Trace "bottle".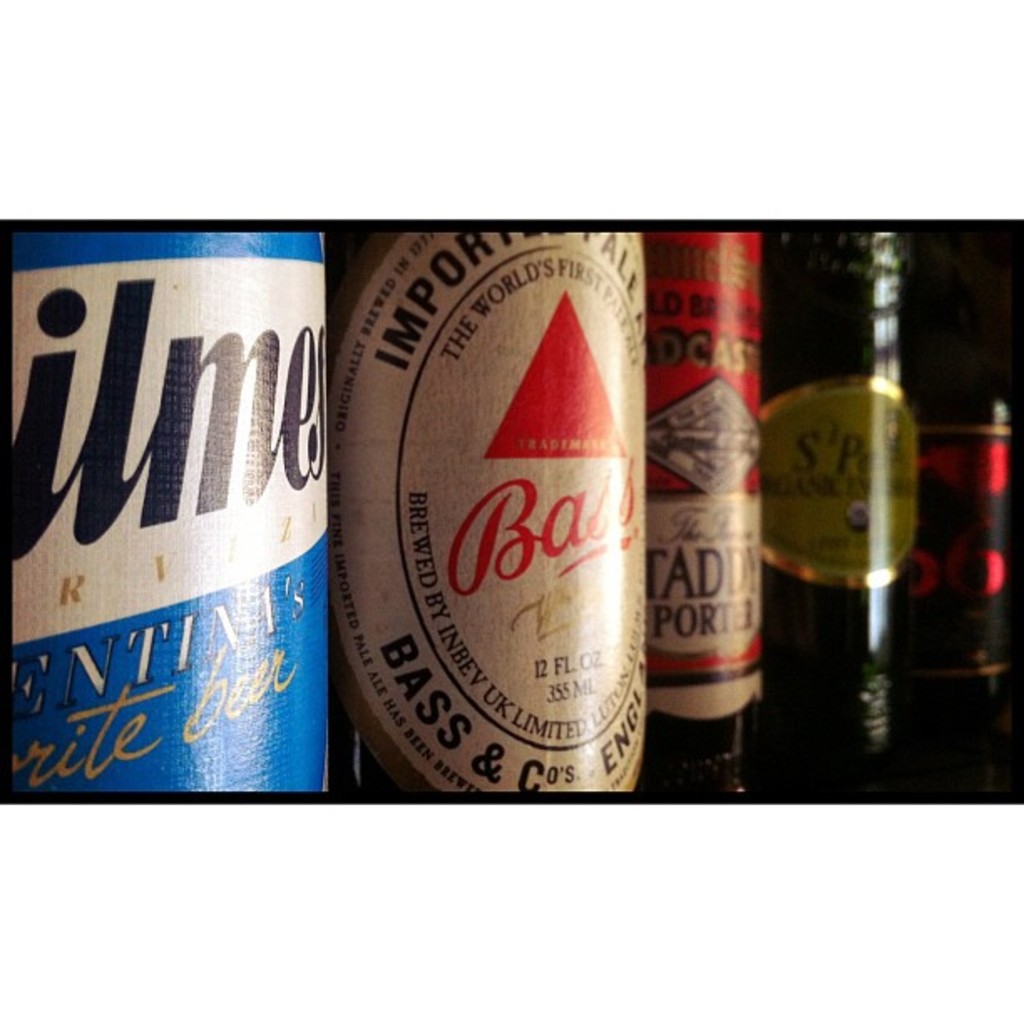
Traced to [328, 234, 654, 795].
